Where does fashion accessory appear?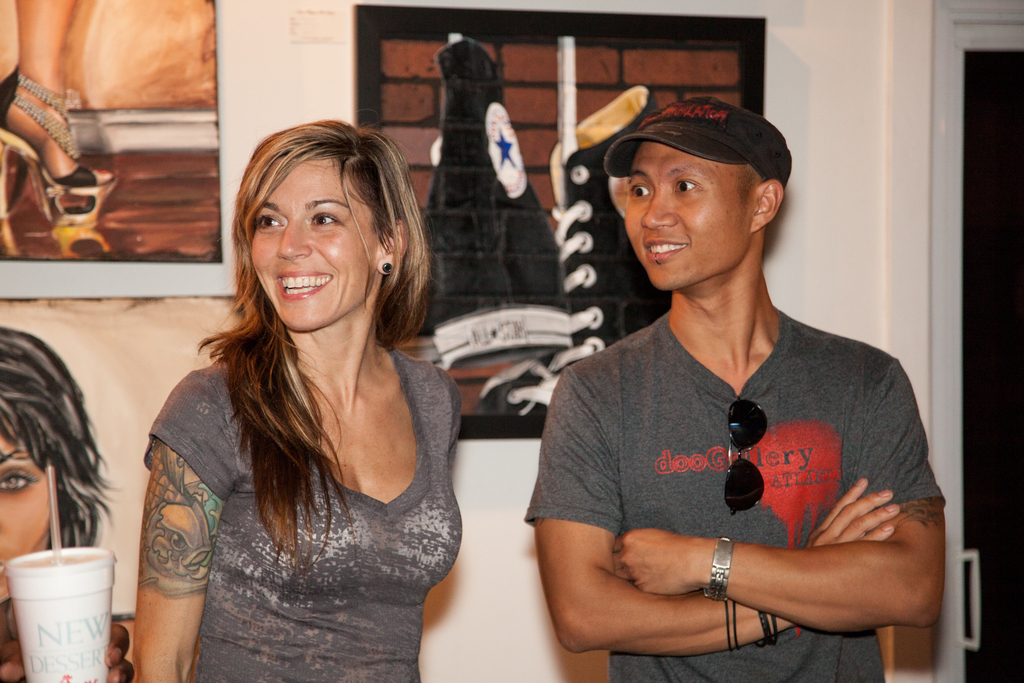
Appears at left=380, top=259, right=396, bottom=277.
